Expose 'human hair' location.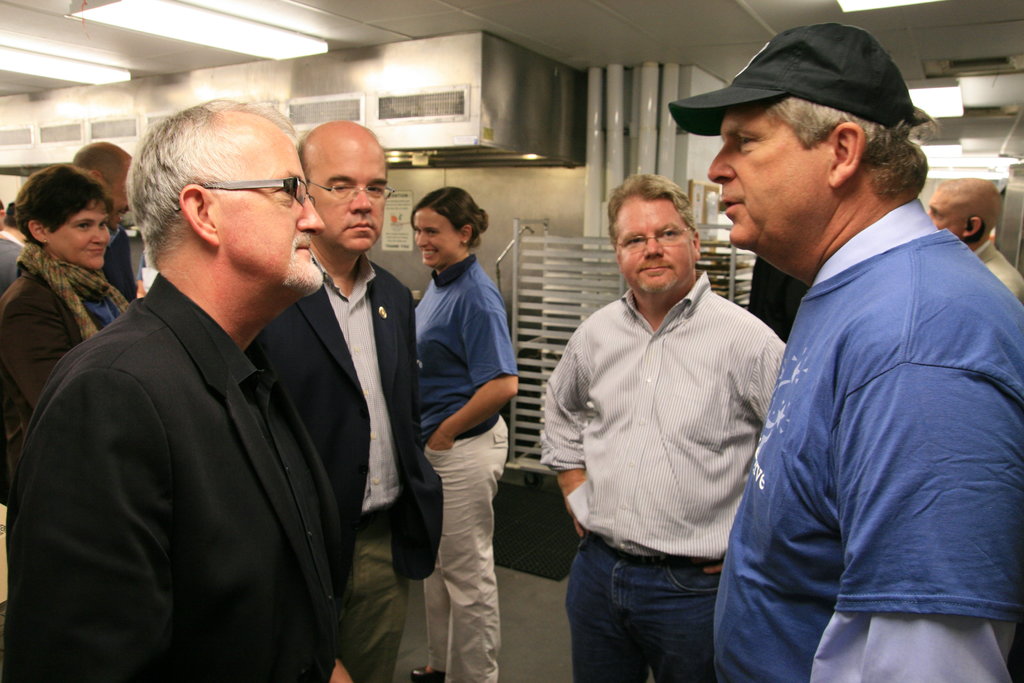
Exposed at 761 89 943 213.
